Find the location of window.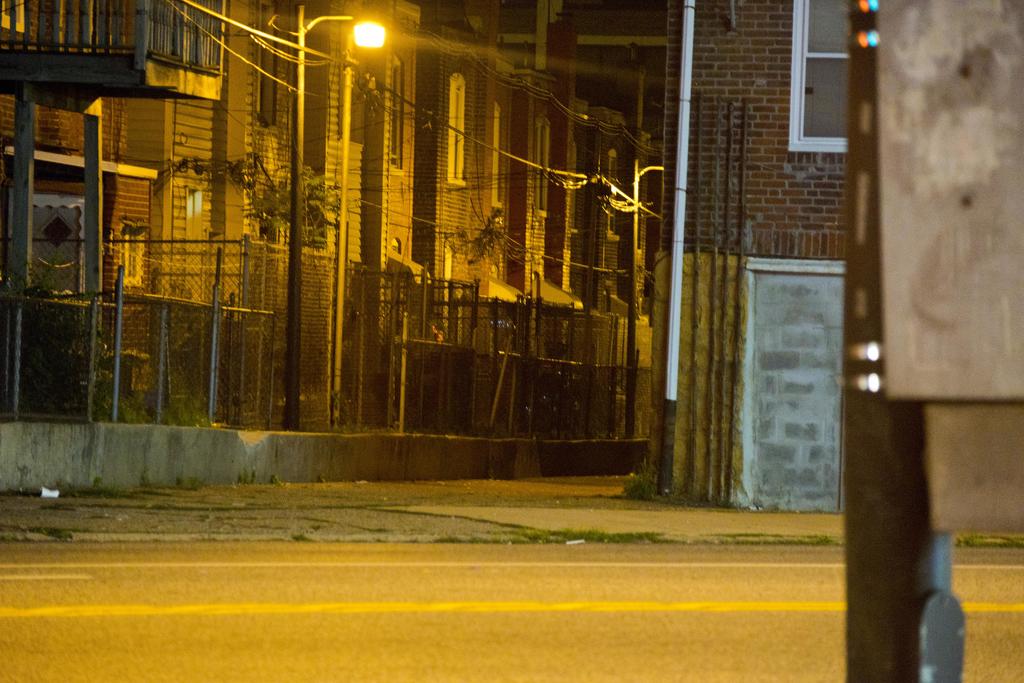
Location: box(448, 75, 463, 186).
